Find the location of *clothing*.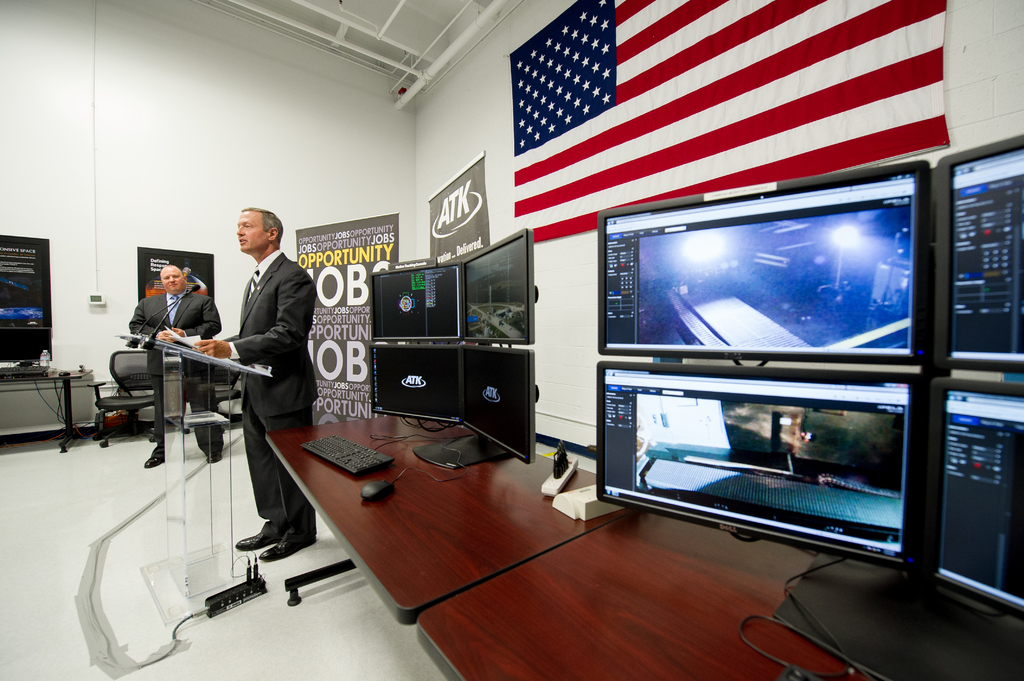
Location: box(222, 248, 311, 551).
